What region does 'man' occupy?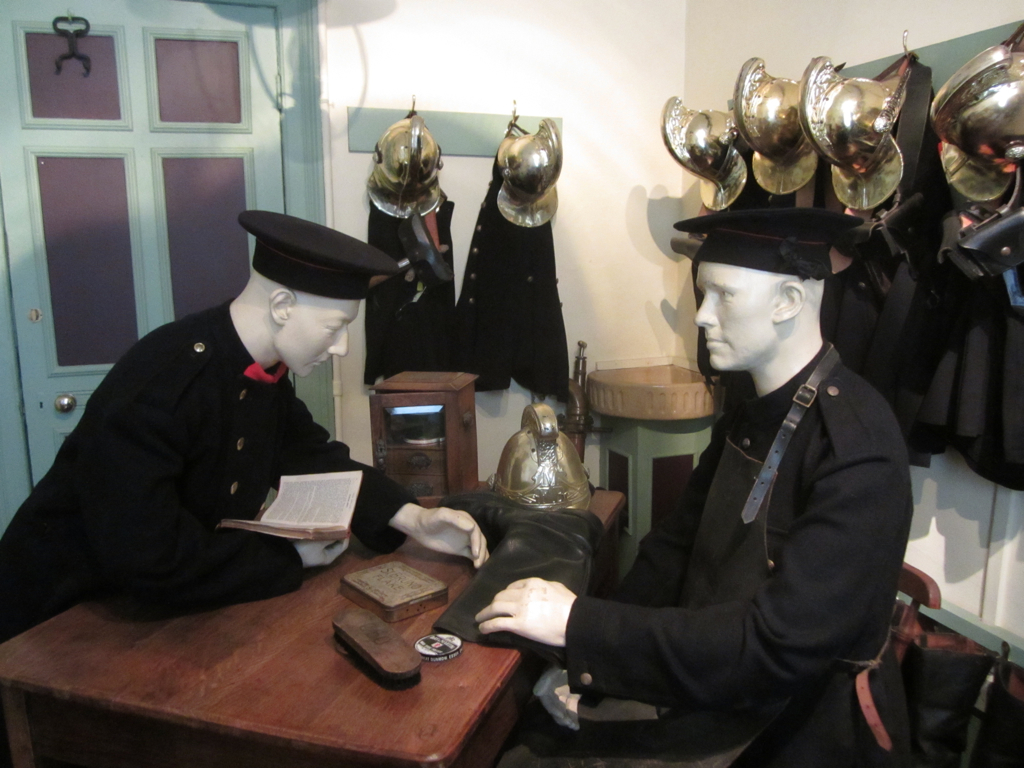
<box>551,174,933,766</box>.
